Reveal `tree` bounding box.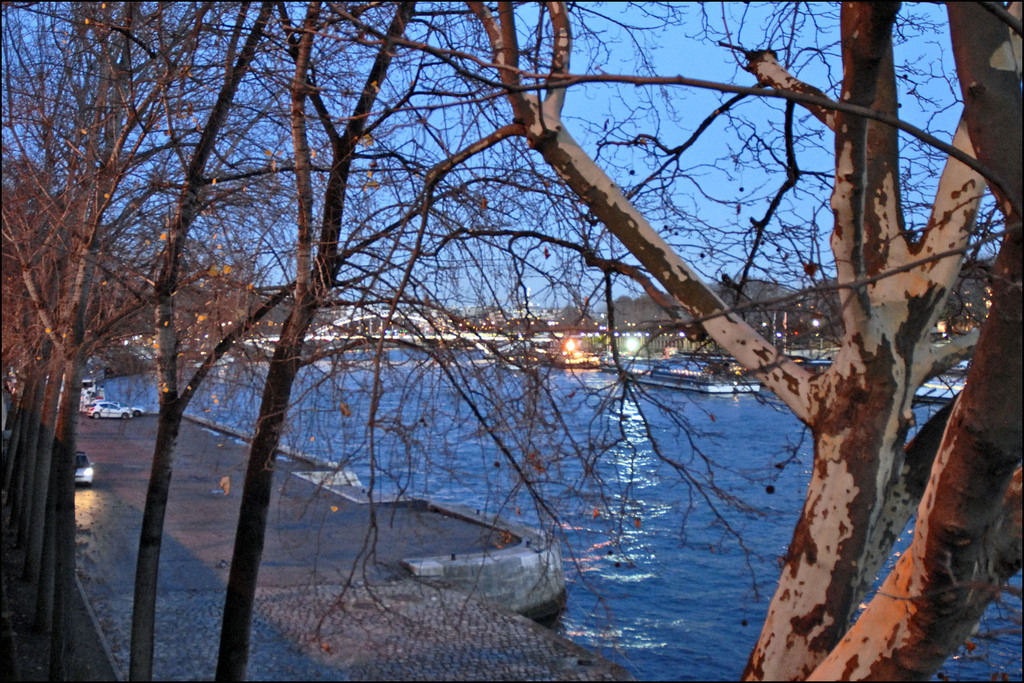
Revealed: bbox=(0, 0, 462, 682).
